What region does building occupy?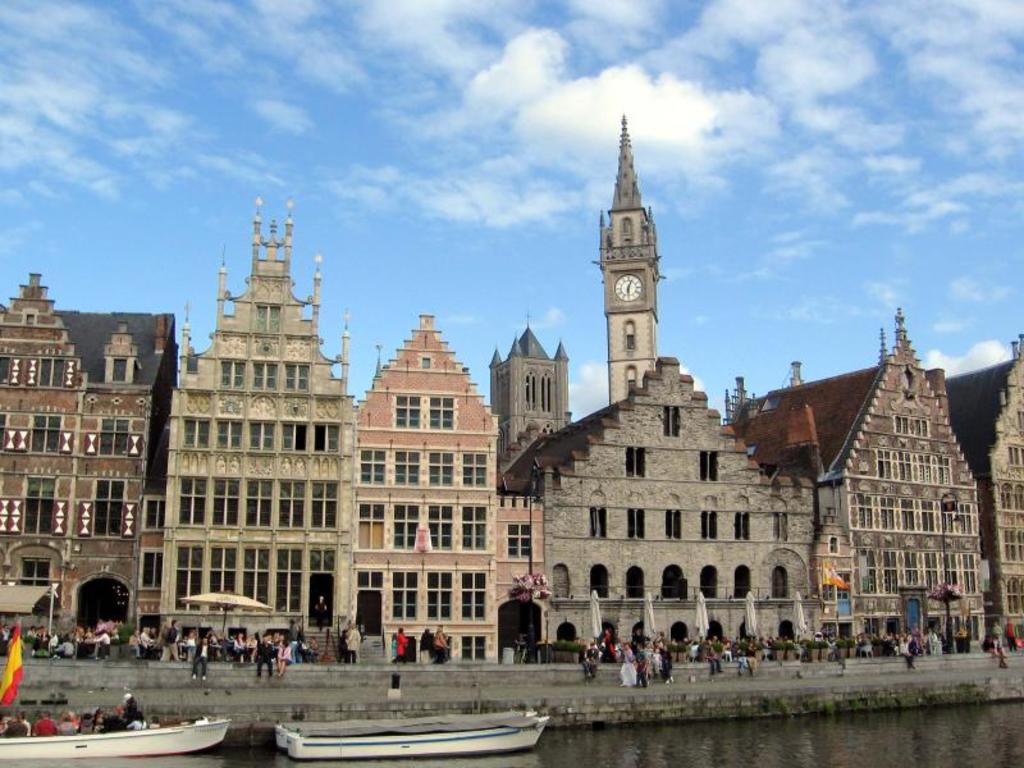
154 193 356 662.
